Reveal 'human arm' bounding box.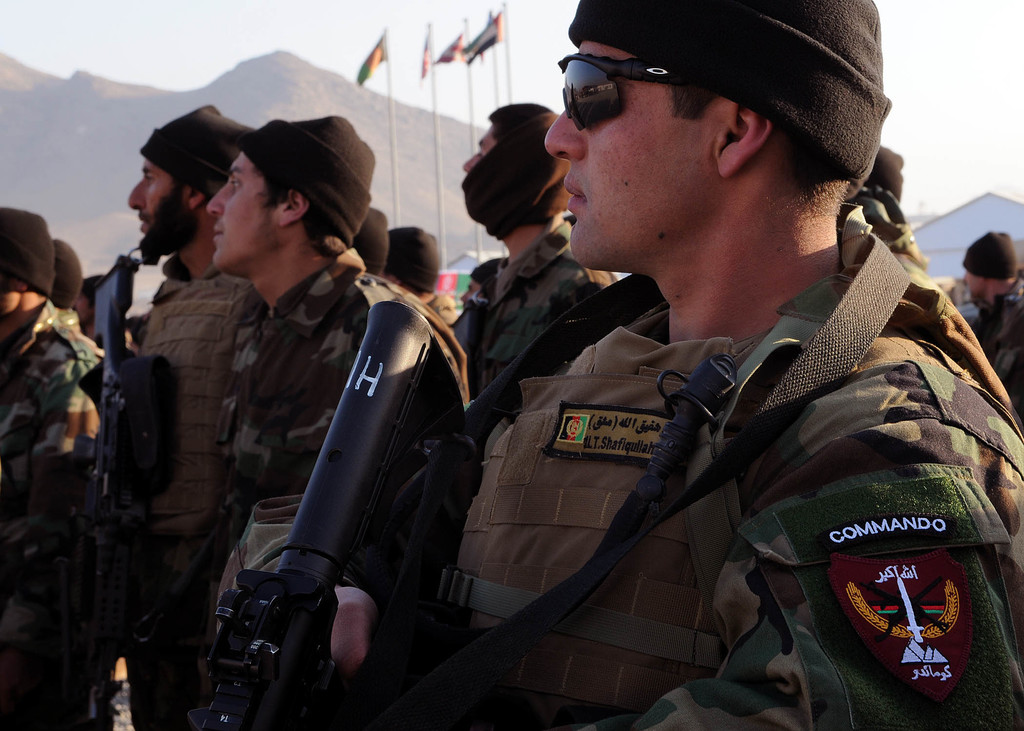
Revealed: 6:339:97:615.
